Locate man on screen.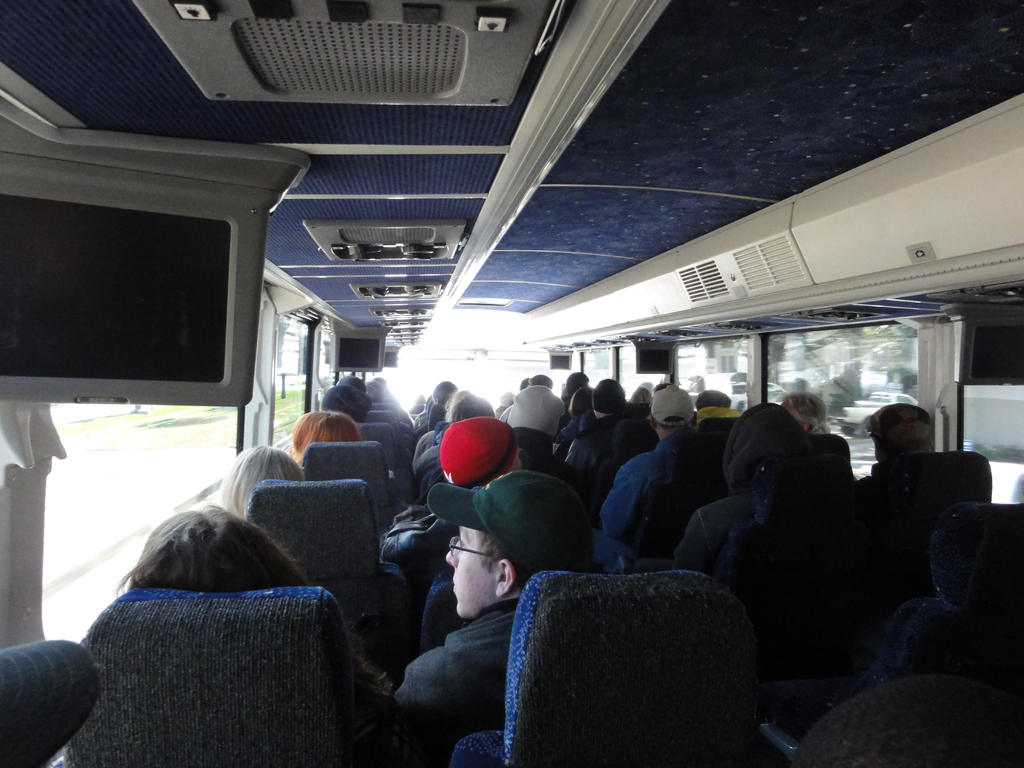
On screen at 783:387:830:442.
